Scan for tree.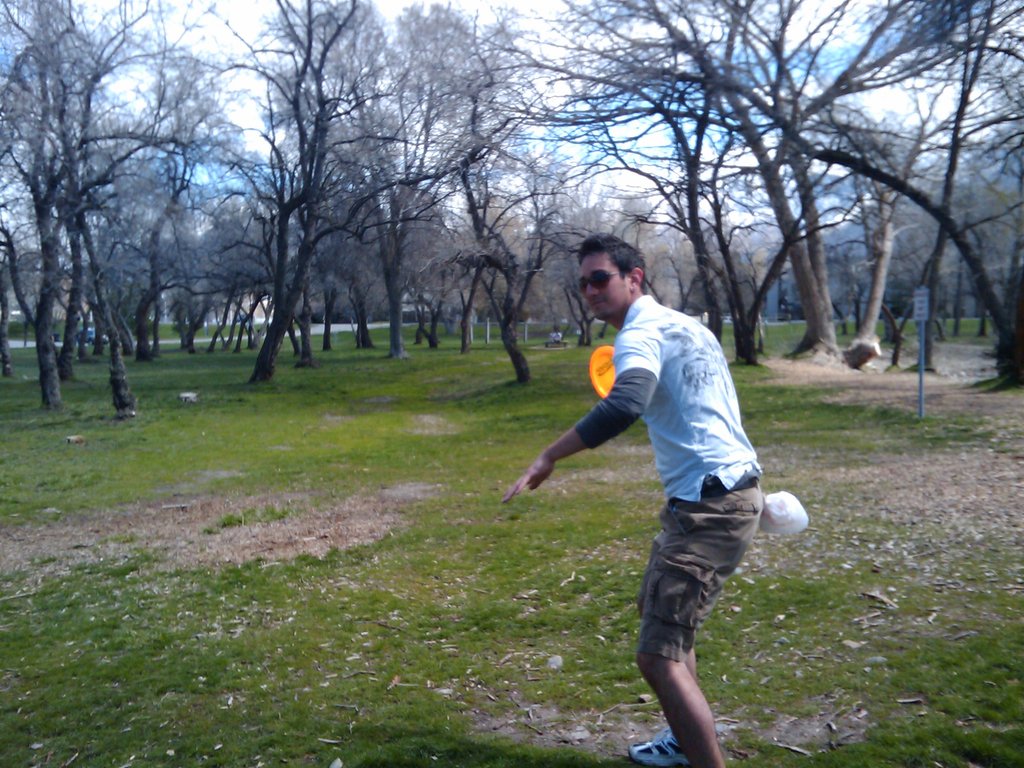
Scan result: l=342, t=3, r=499, b=371.
